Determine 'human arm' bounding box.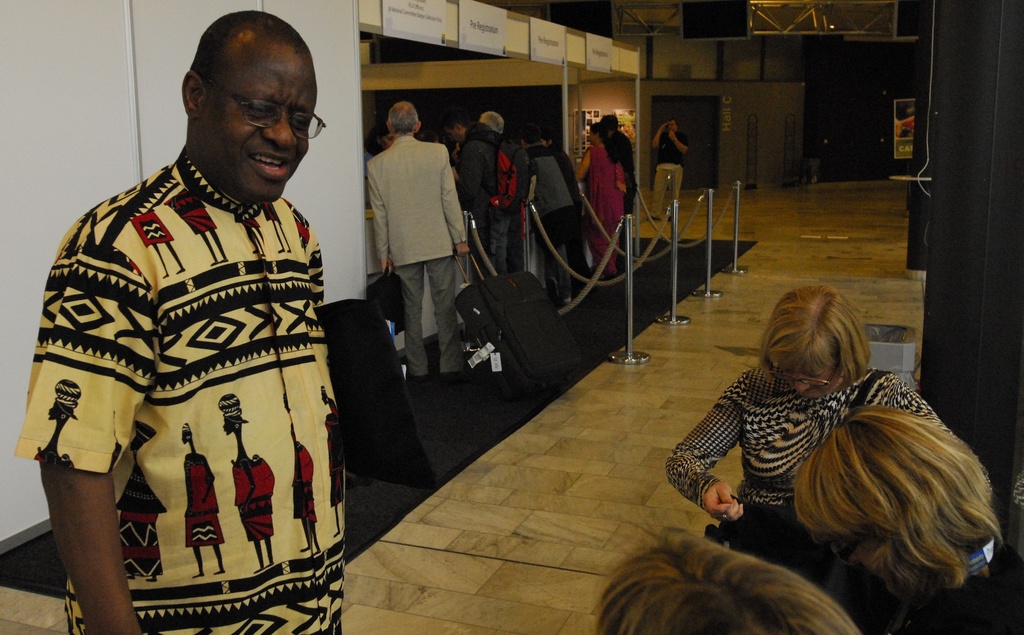
Determined: box=[364, 163, 394, 280].
